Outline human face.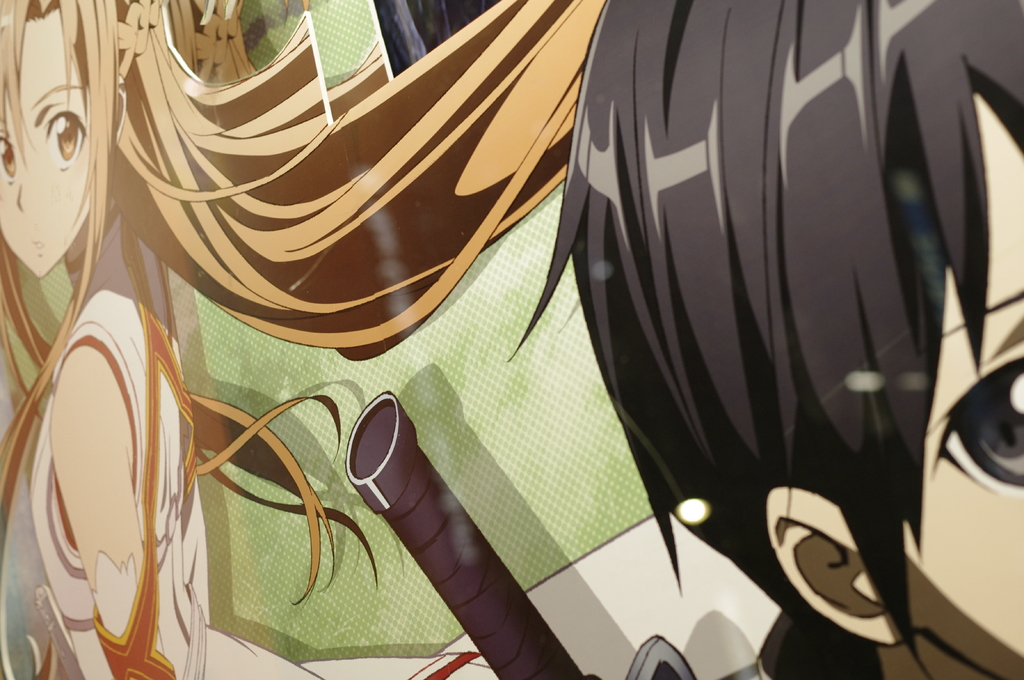
Outline: <bbox>0, 19, 92, 280</bbox>.
